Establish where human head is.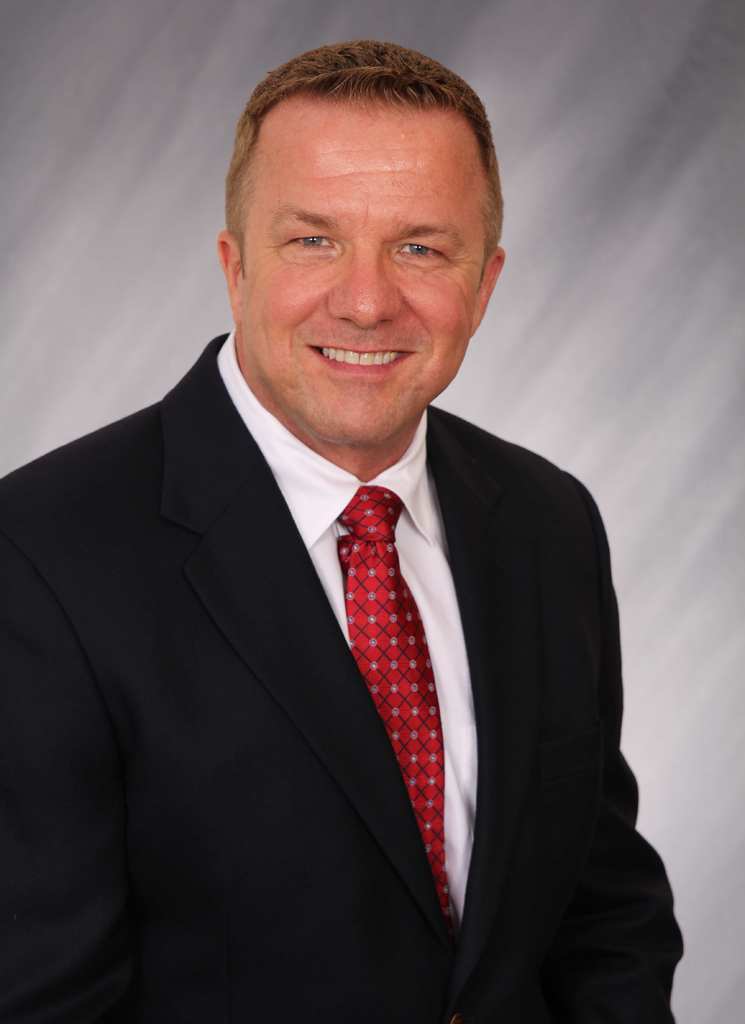
Established at detection(215, 47, 512, 387).
